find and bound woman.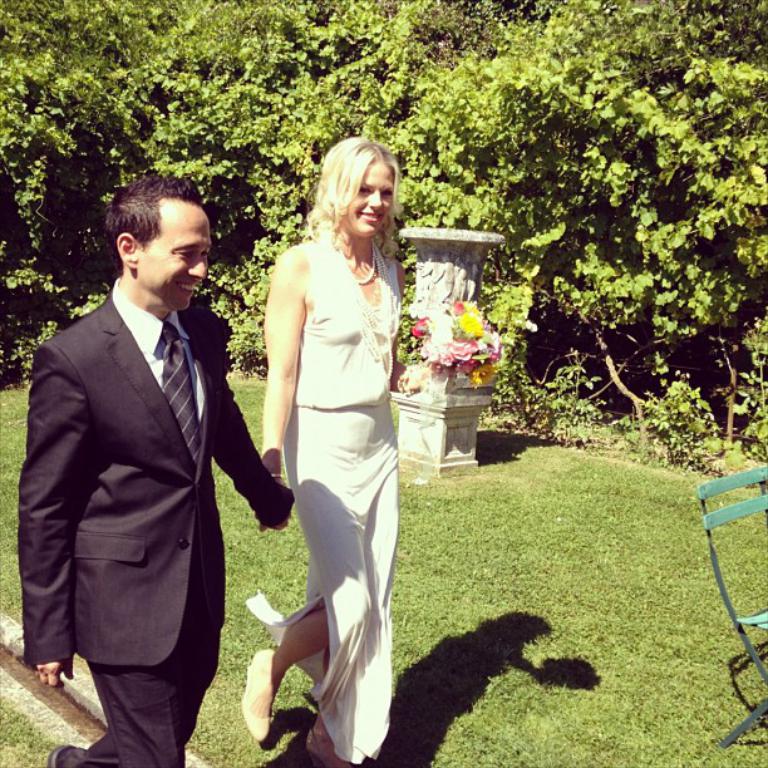
Bound: x1=241, y1=131, x2=430, y2=763.
